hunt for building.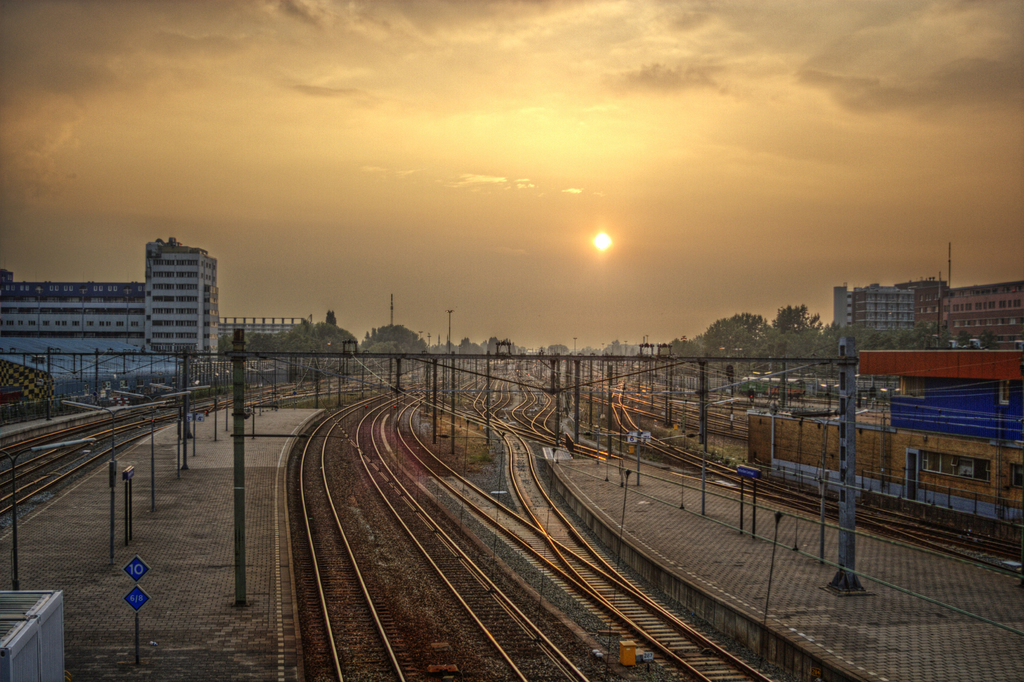
Hunted down at <region>2, 240, 214, 359</region>.
